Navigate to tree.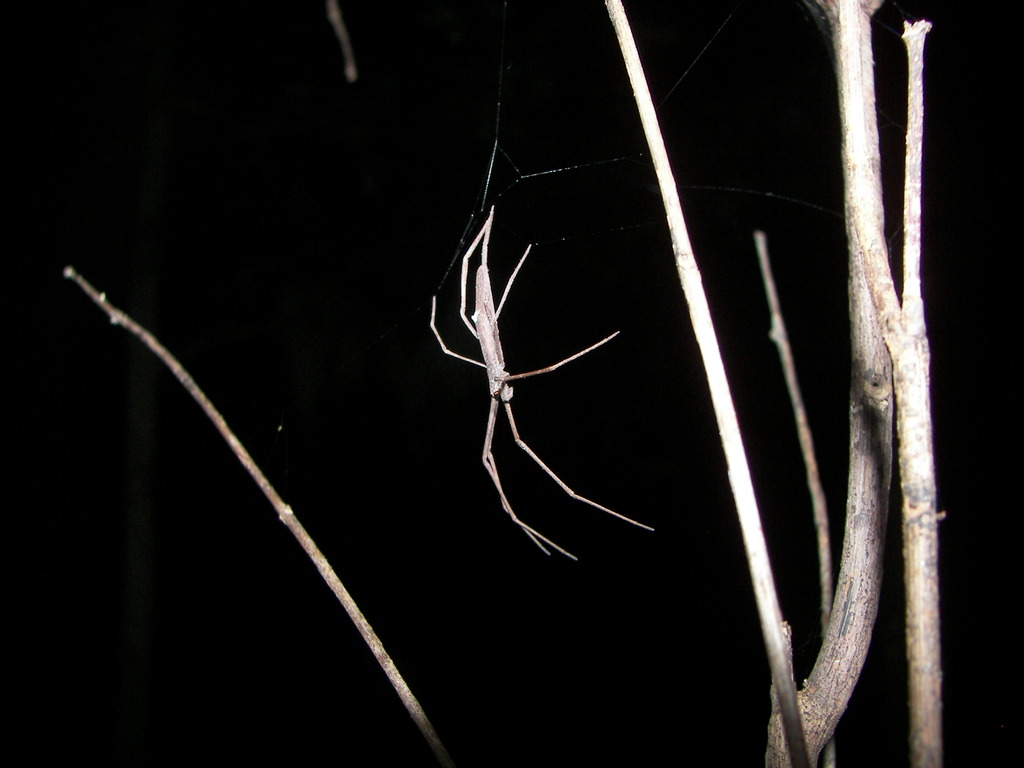
Navigation target: [65,0,942,767].
